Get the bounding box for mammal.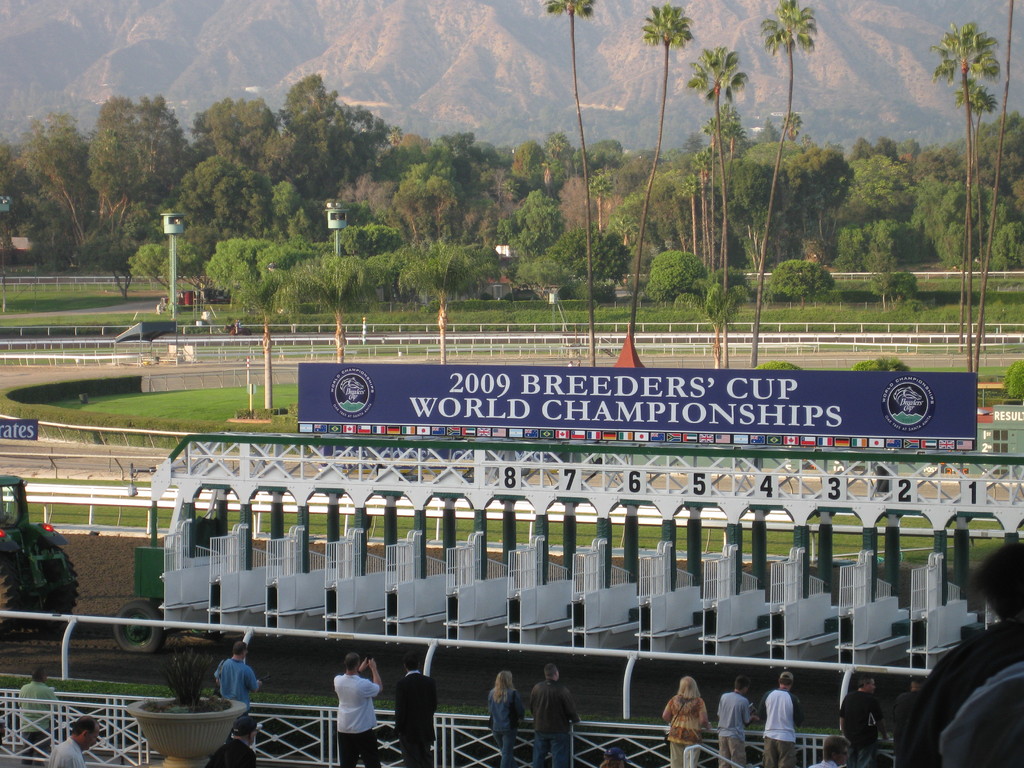
[left=332, top=651, right=382, bottom=767].
